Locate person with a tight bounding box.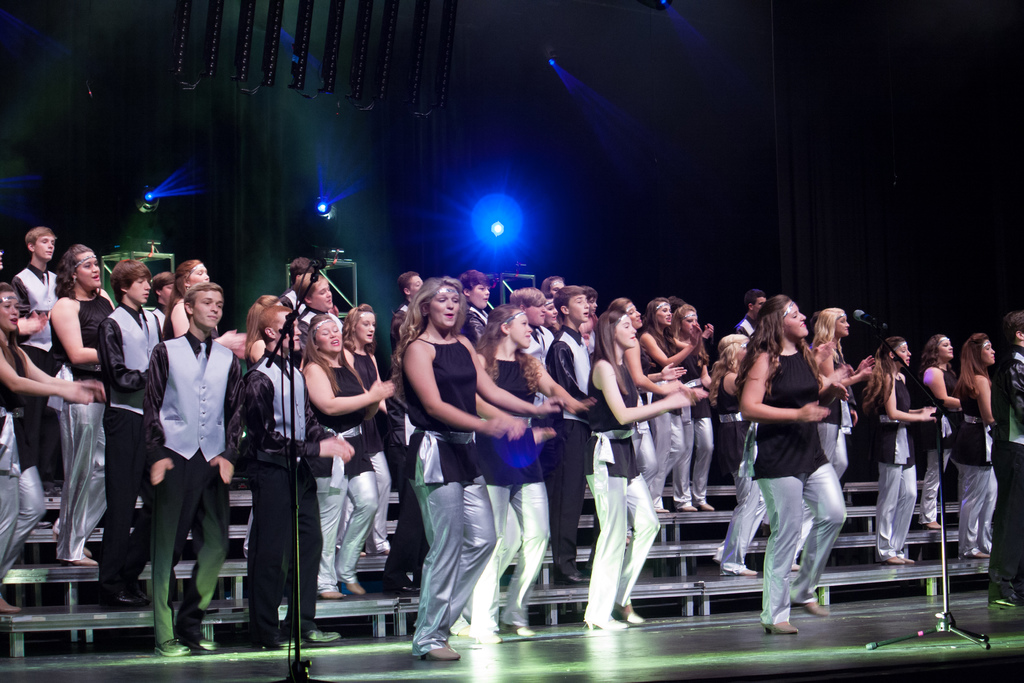
(392,276,433,319).
